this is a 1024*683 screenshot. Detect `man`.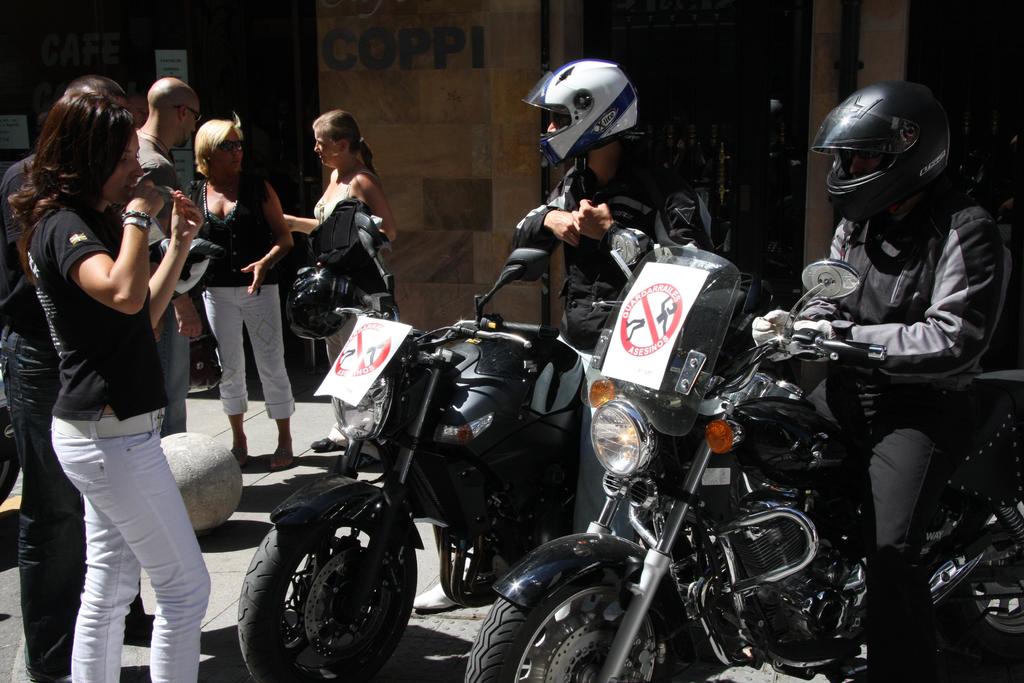
bbox(510, 64, 715, 572).
